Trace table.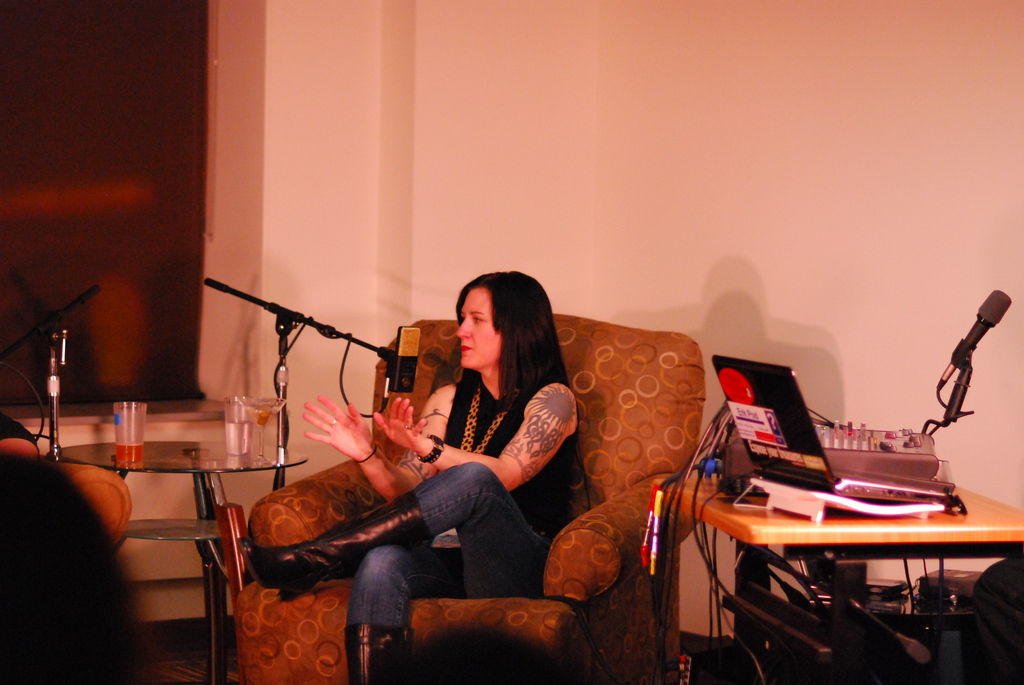
Traced to [58,418,307,684].
